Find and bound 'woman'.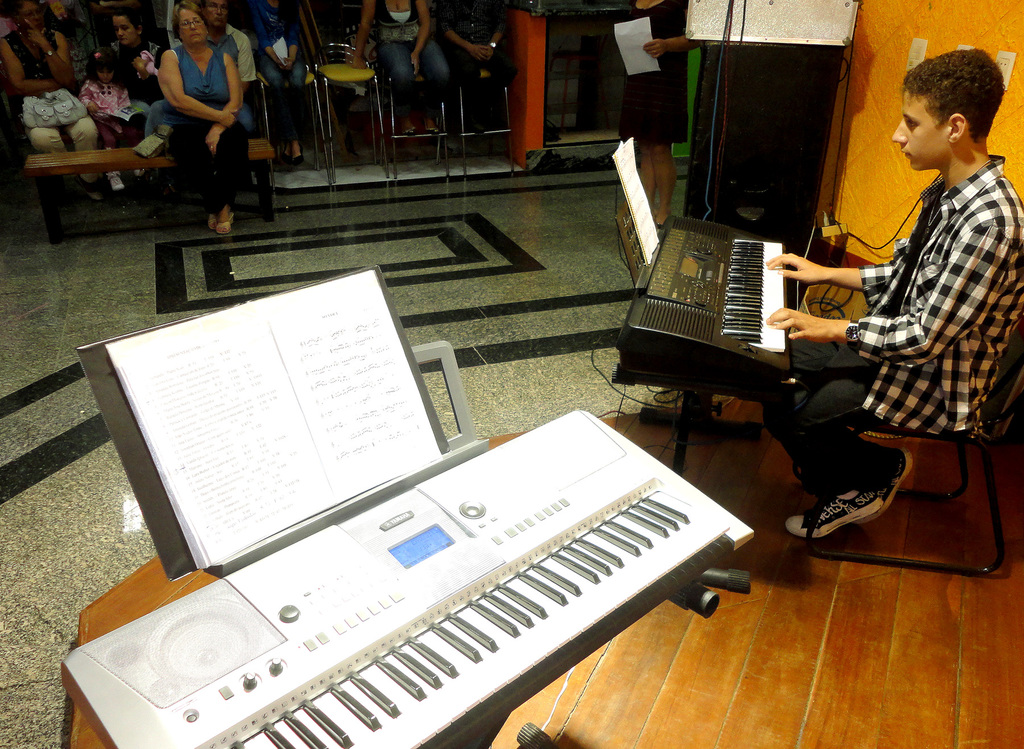
Bound: select_region(0, 0, 101, 205).
